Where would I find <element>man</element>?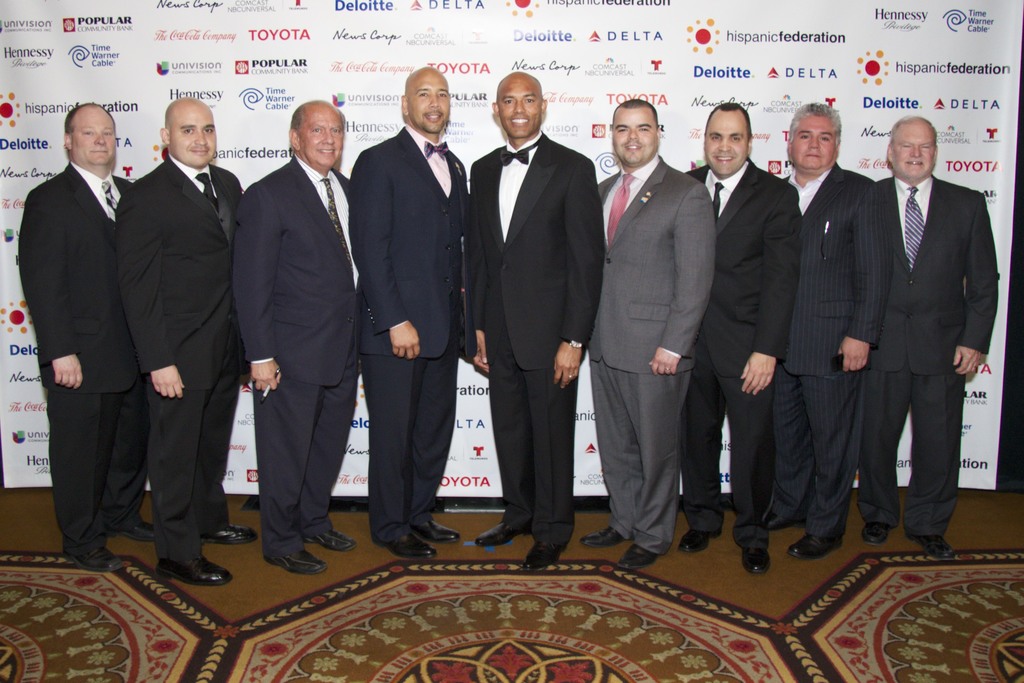
At detection(113, 92, 259, 583).
